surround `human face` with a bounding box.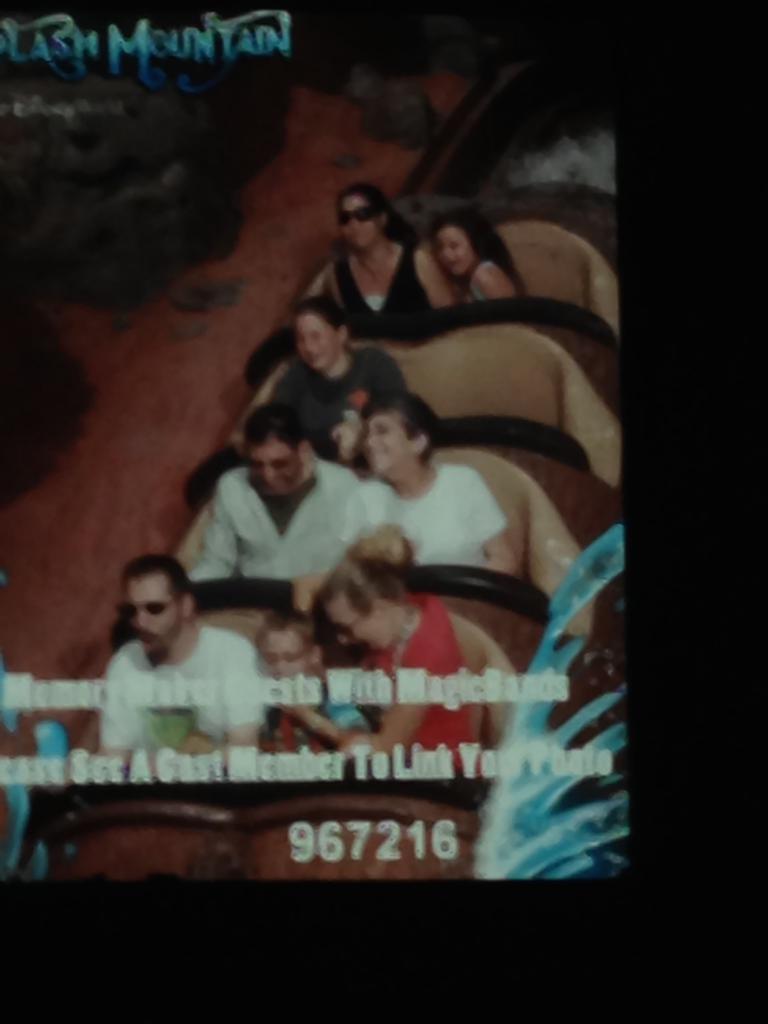
[295,314,335,369].
